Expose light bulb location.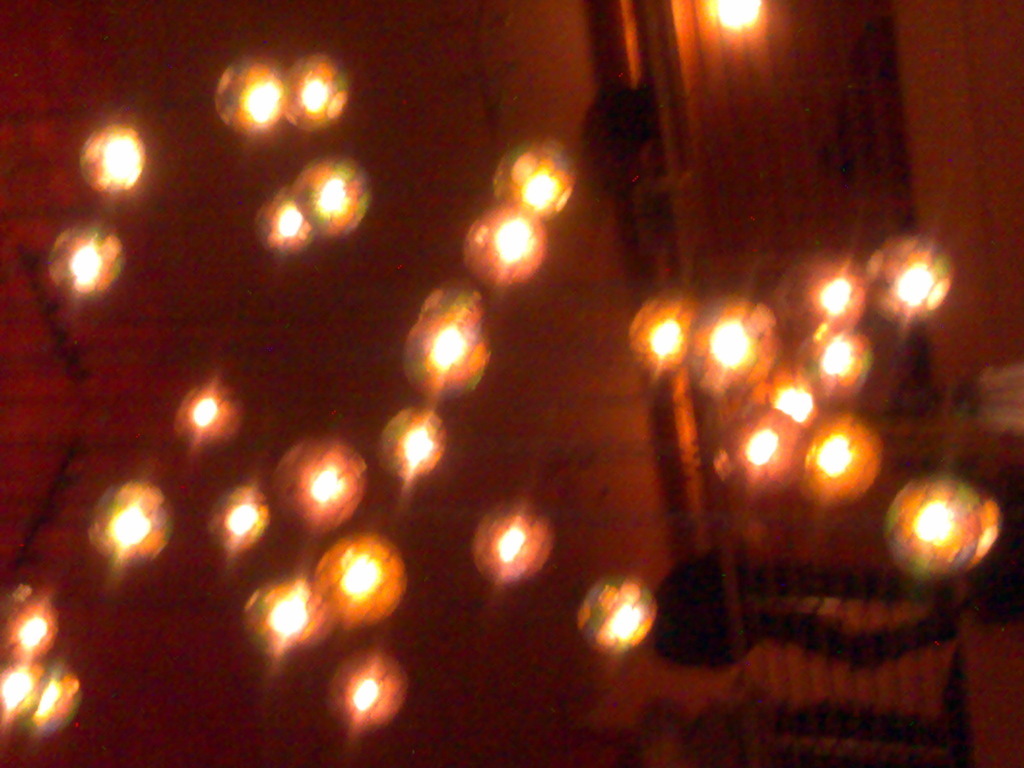
Exposed at box=[224, 499, 260, 536].
